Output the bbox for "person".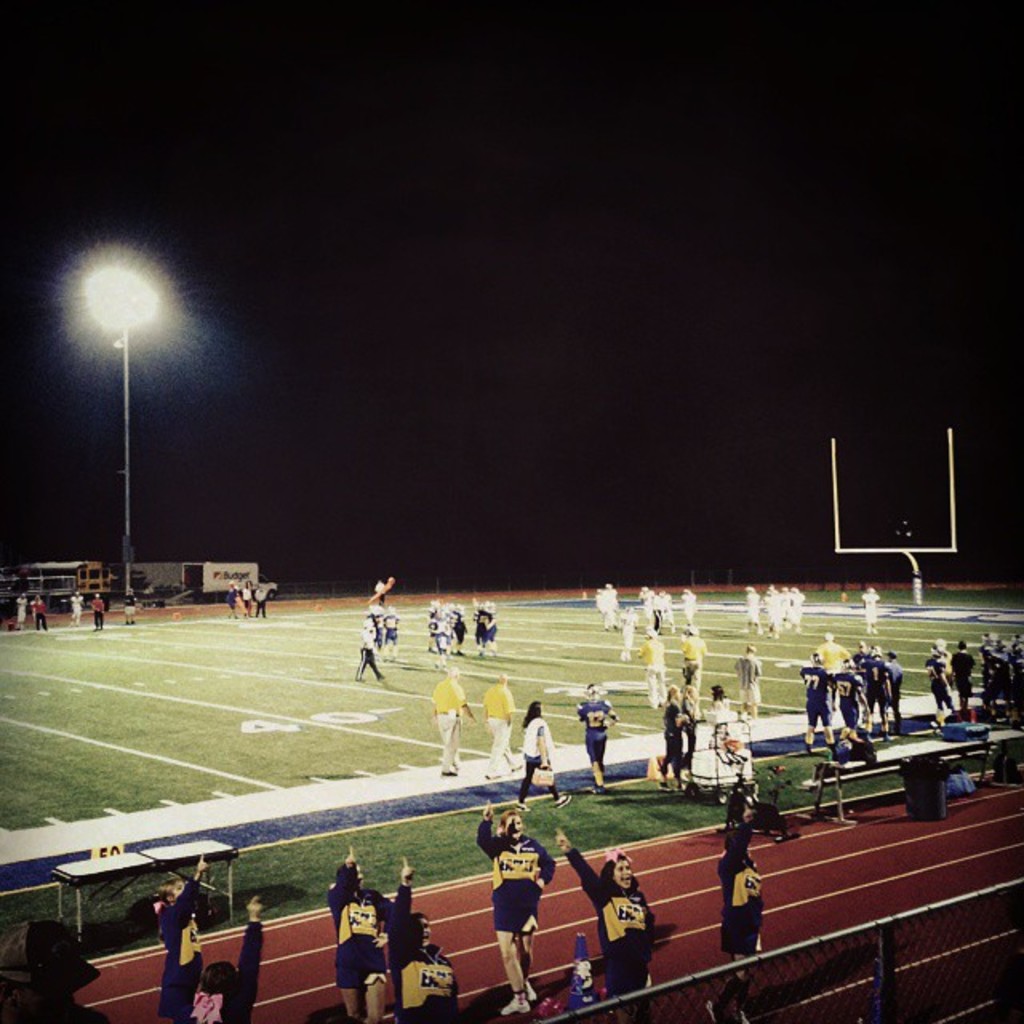
detection(421, 598, 464, 651).
